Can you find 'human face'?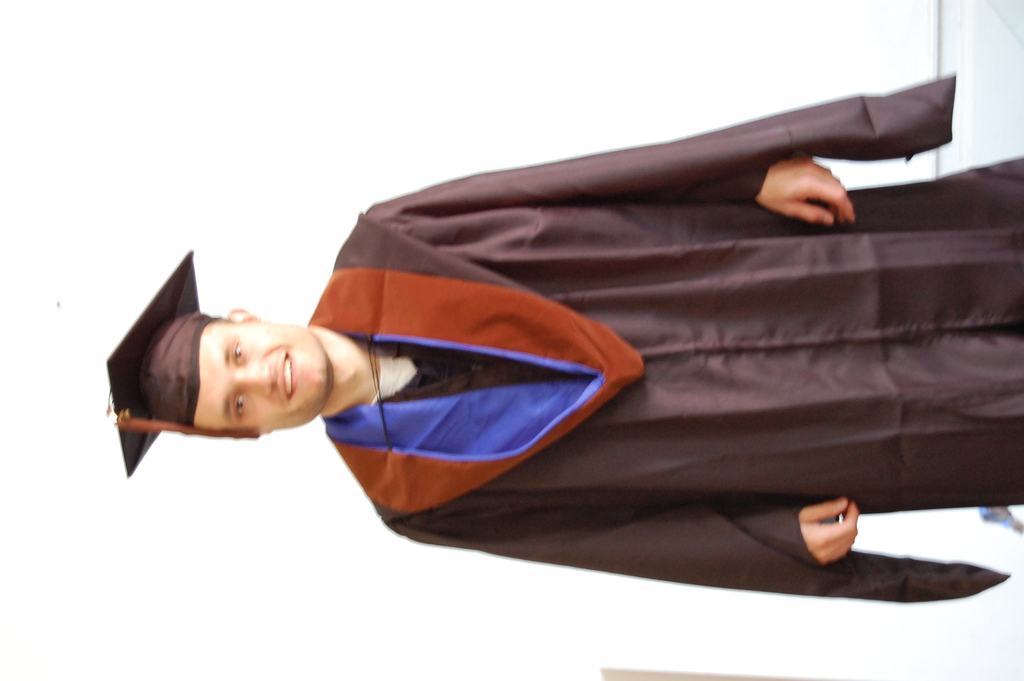
Yes, bounding box: left=193, top=318, right=332, bottom=429.
